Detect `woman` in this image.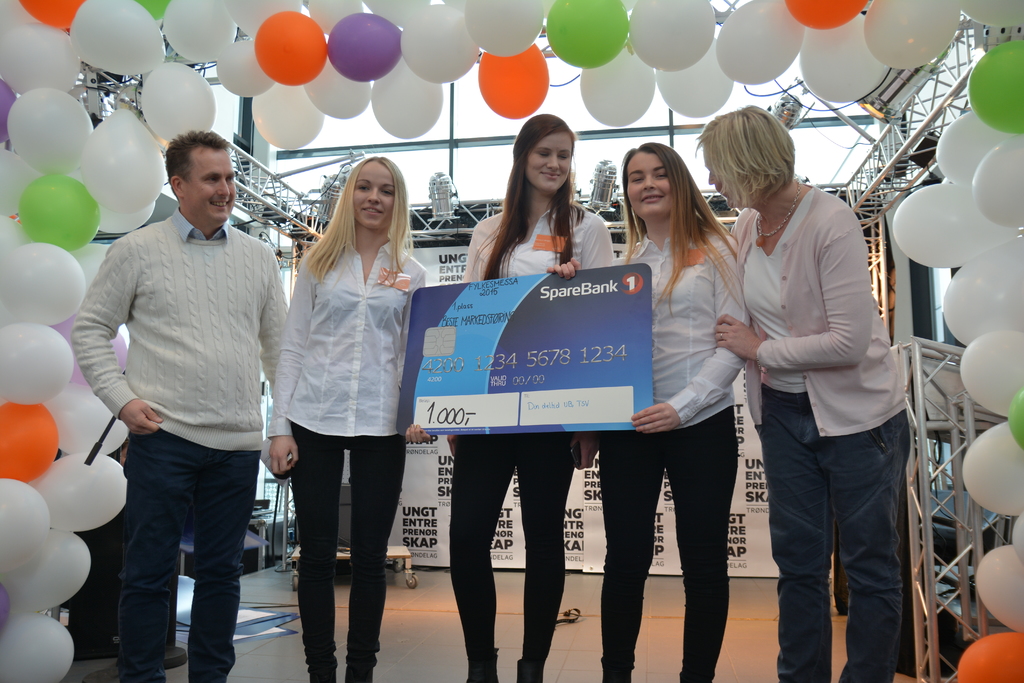
Detection: box(543, 140, 750, 682).
